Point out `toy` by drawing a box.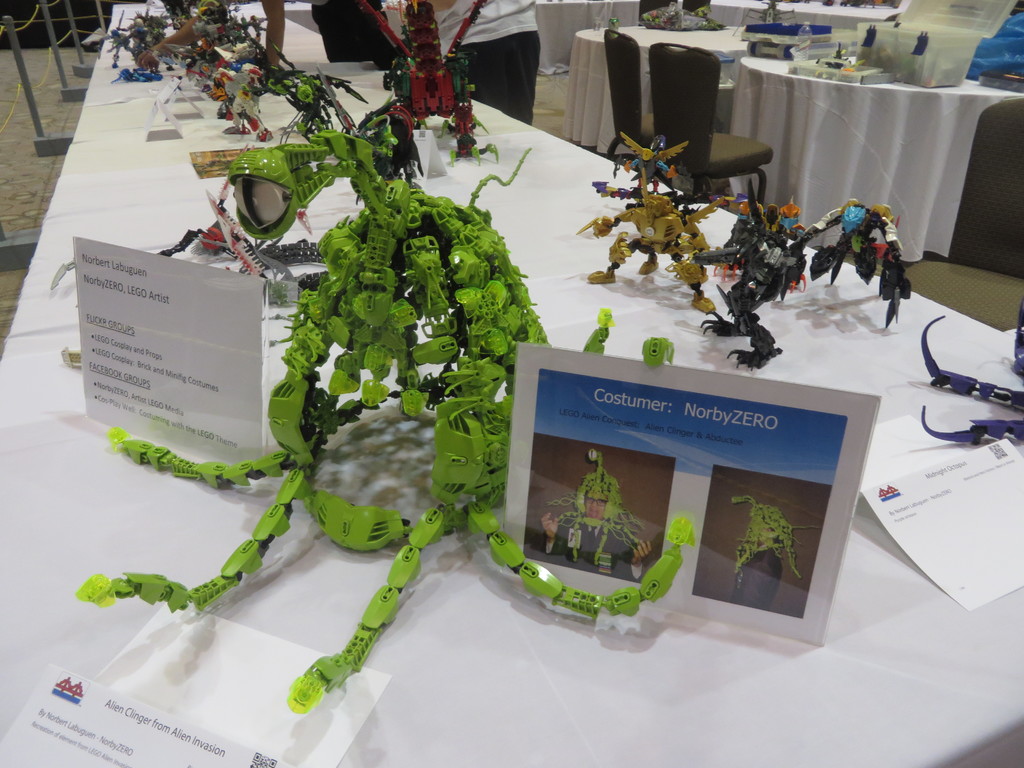
[920, 292, 1023, 441].
